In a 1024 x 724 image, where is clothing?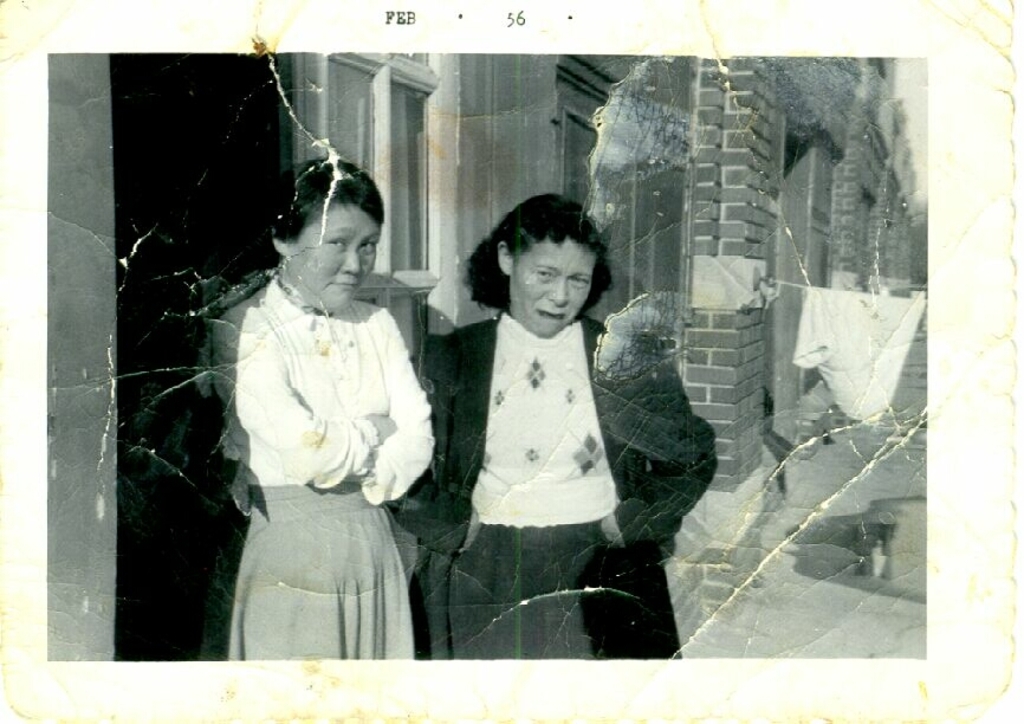
l=414, t=313, r=724, b=657.
